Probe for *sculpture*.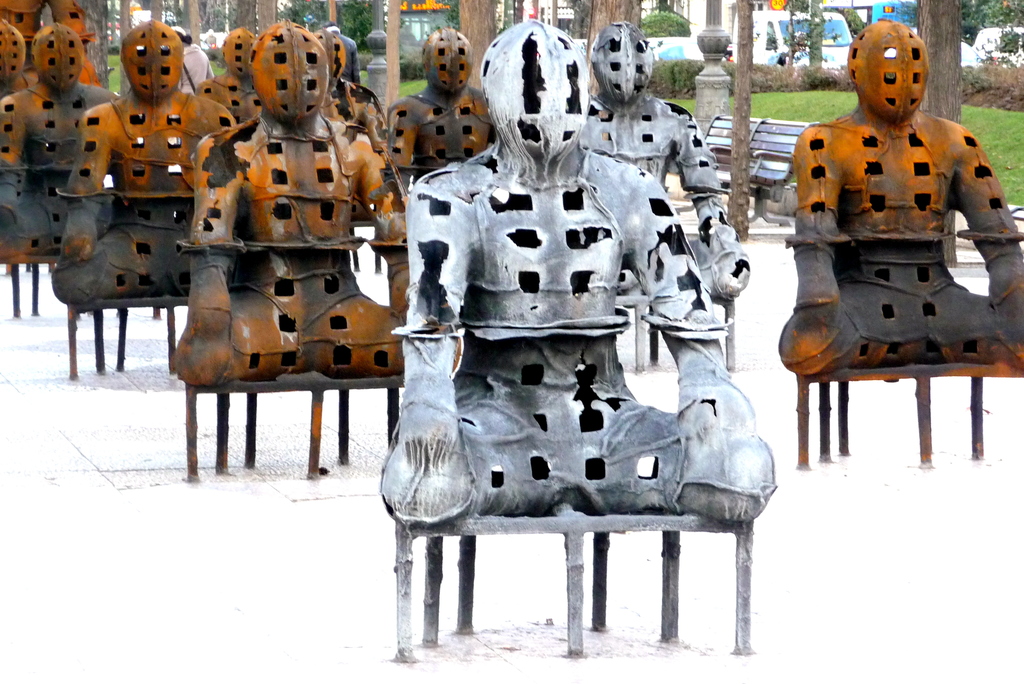
Probe result: [378,24,496,202].
